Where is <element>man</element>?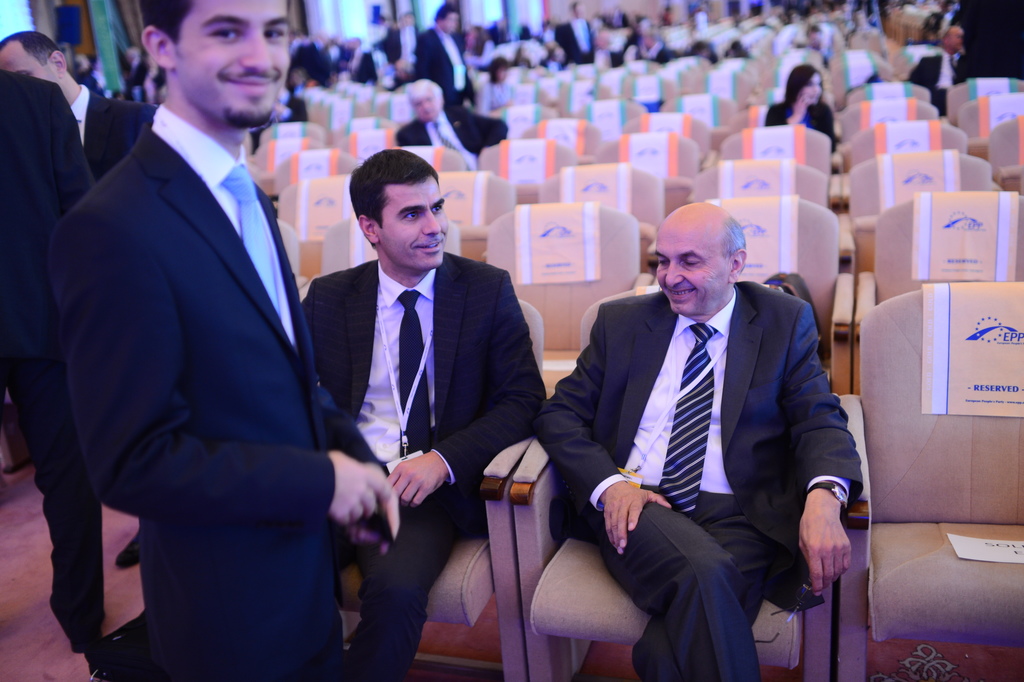
[left=954, top=0, right=1023, bottom=84].
